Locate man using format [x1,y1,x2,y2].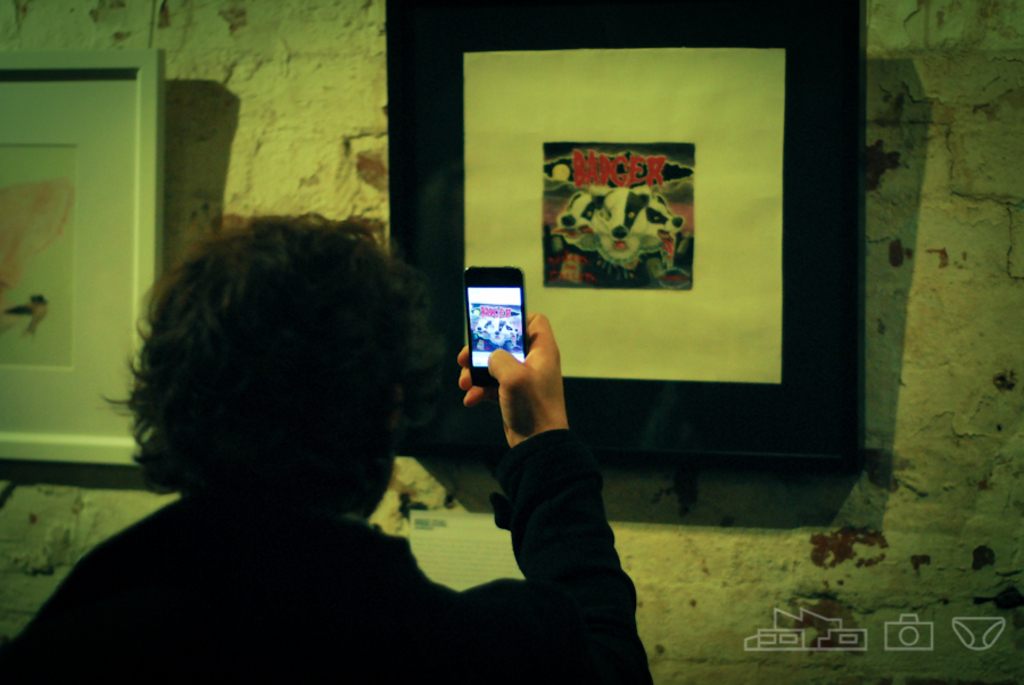
[5,220,660,684].
